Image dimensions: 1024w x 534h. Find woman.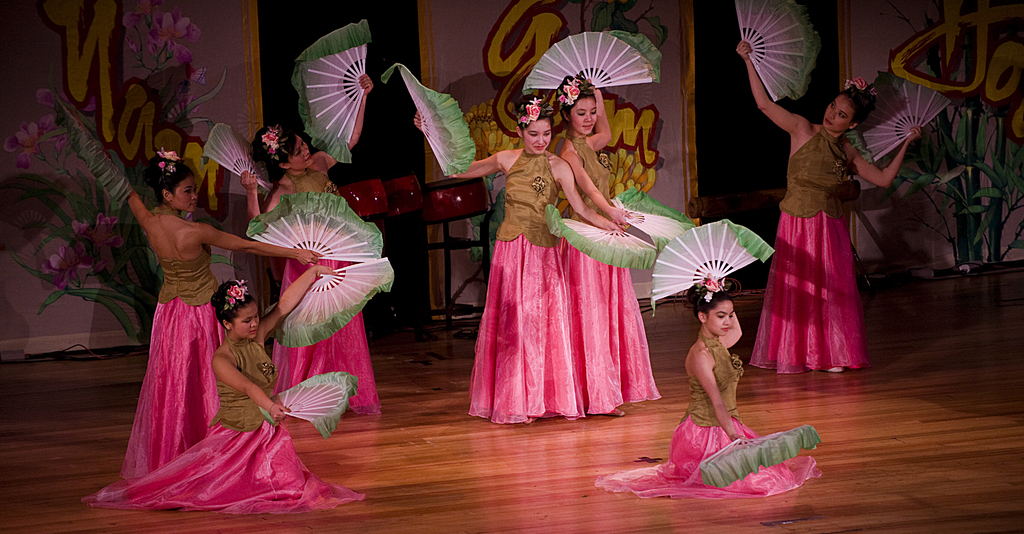
region(548, 70, 659, 421).
